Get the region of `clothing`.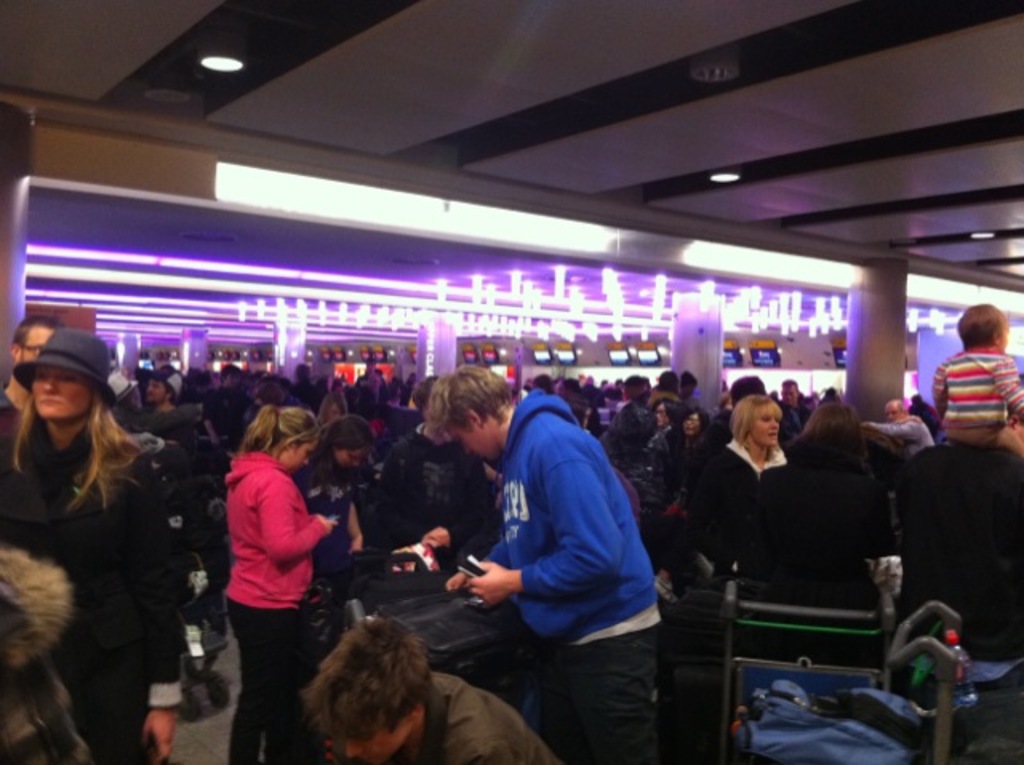
(938, 346, 1022, 453).
